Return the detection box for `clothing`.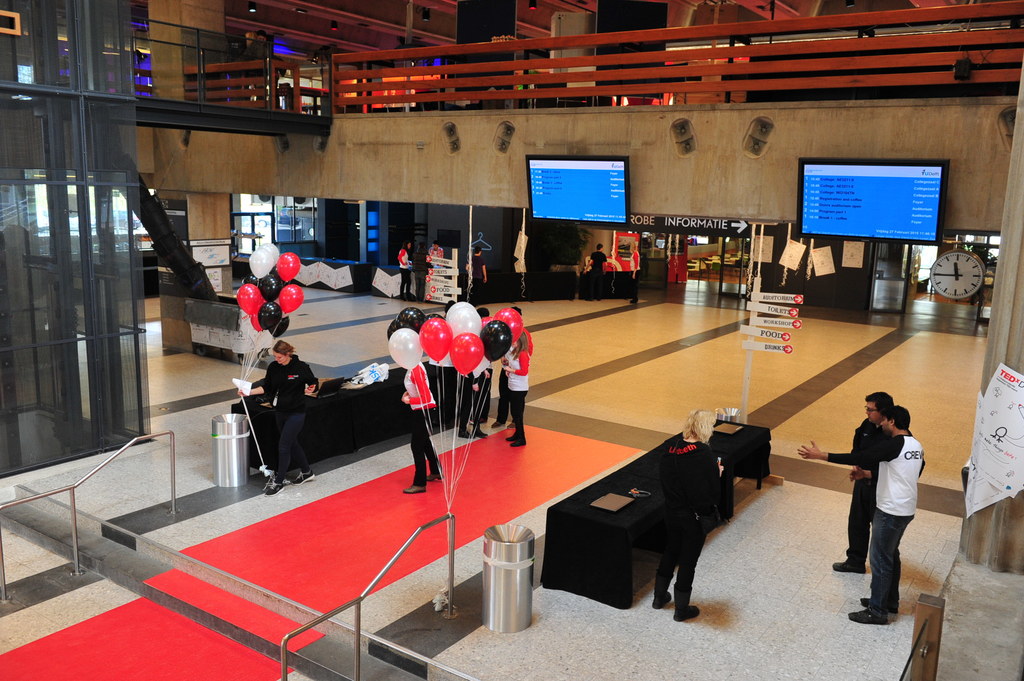
588/251/606/296.
